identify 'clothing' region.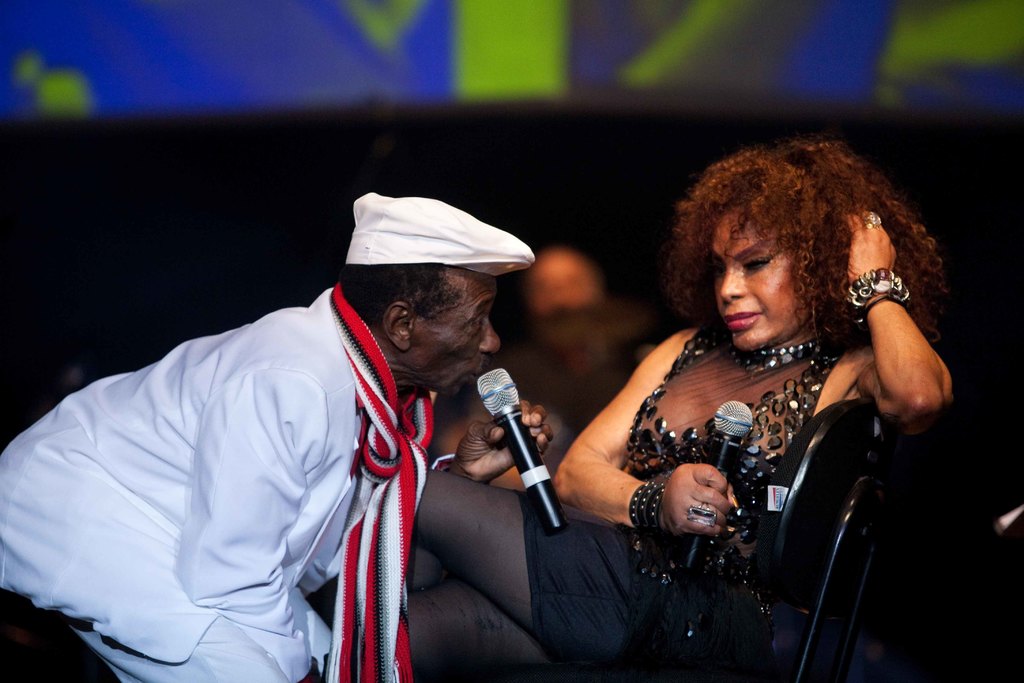
Region: [left=0, top=284, right=435, bottom=682].
